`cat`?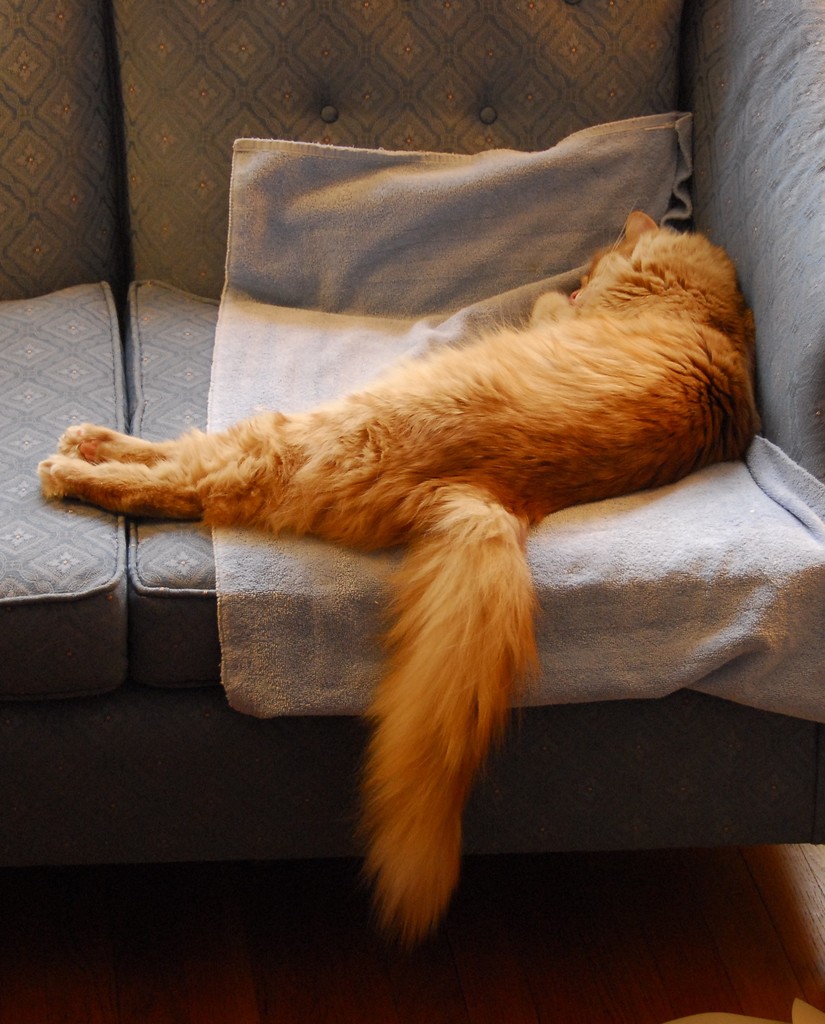
[35,209,760,958]
